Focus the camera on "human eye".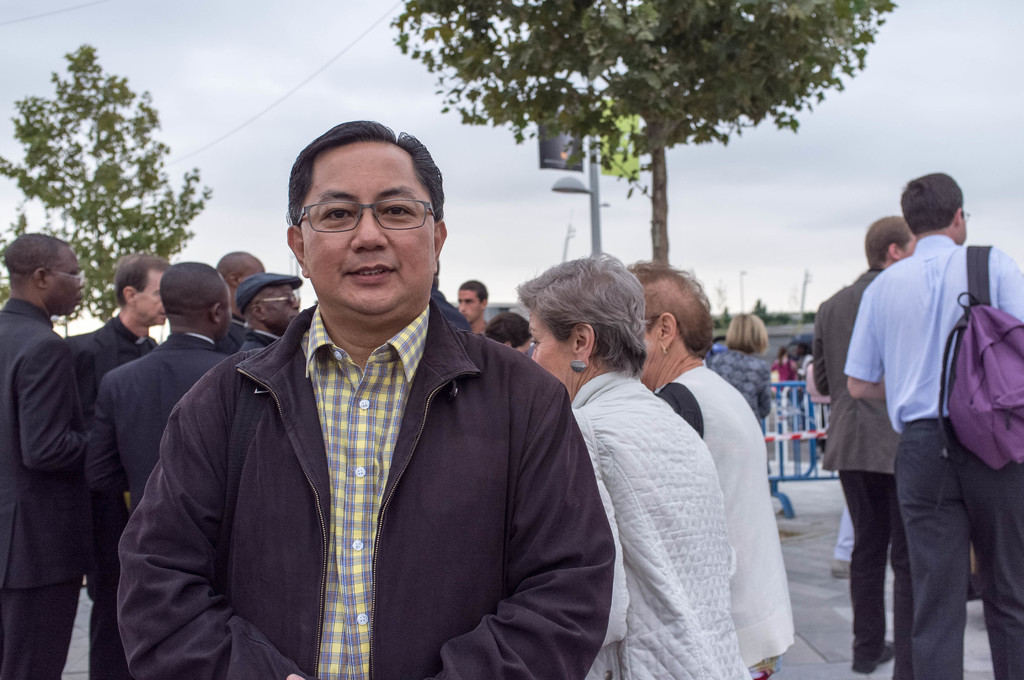
Focus region: BBox(531, 334, 538, 350).
